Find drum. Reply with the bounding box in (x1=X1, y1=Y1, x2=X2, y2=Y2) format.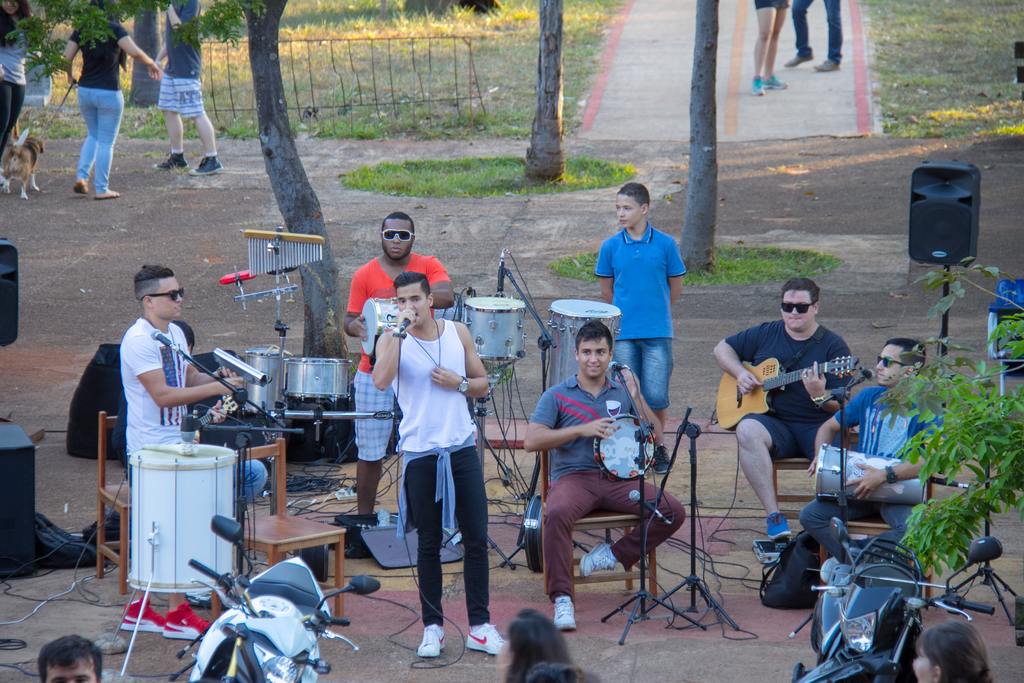
(x1=361, y1=288, x2=470, y2=368).
